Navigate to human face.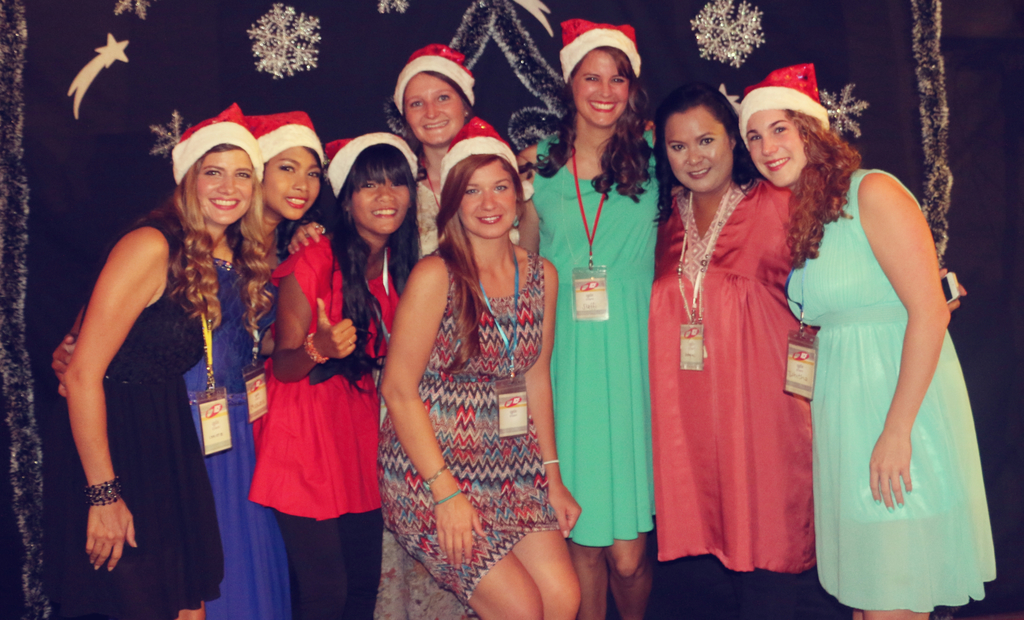
Navigation target: select_region(665, 107, 732, 192).
